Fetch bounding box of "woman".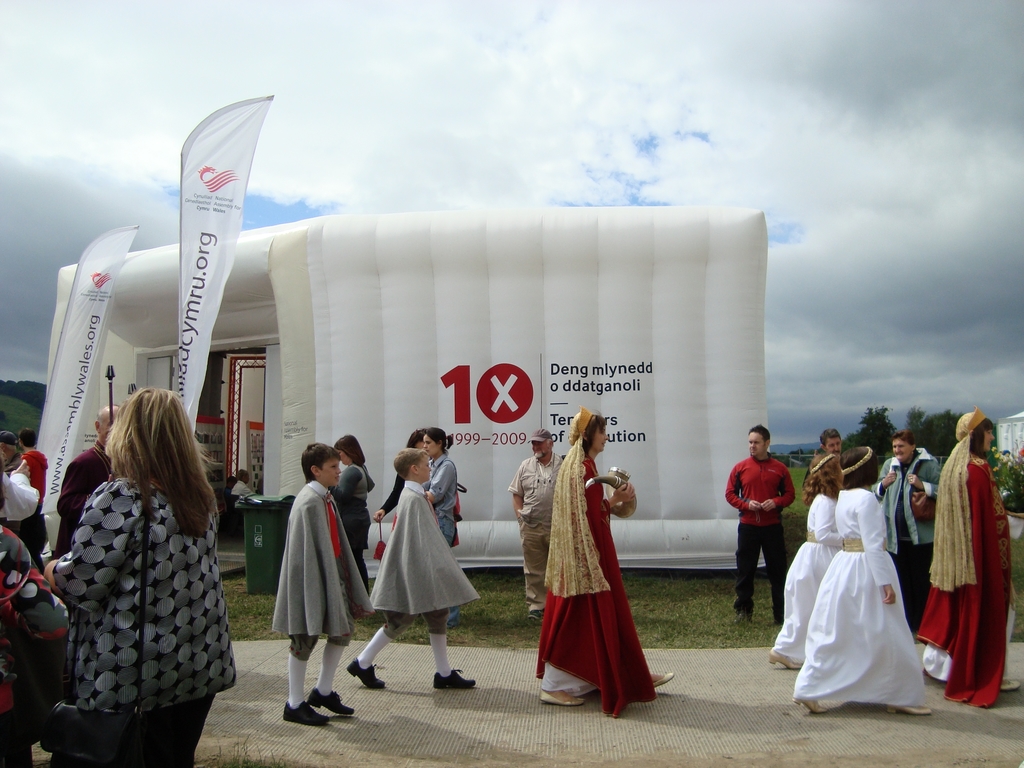
Bbox: 424, 430, 460, 627.
